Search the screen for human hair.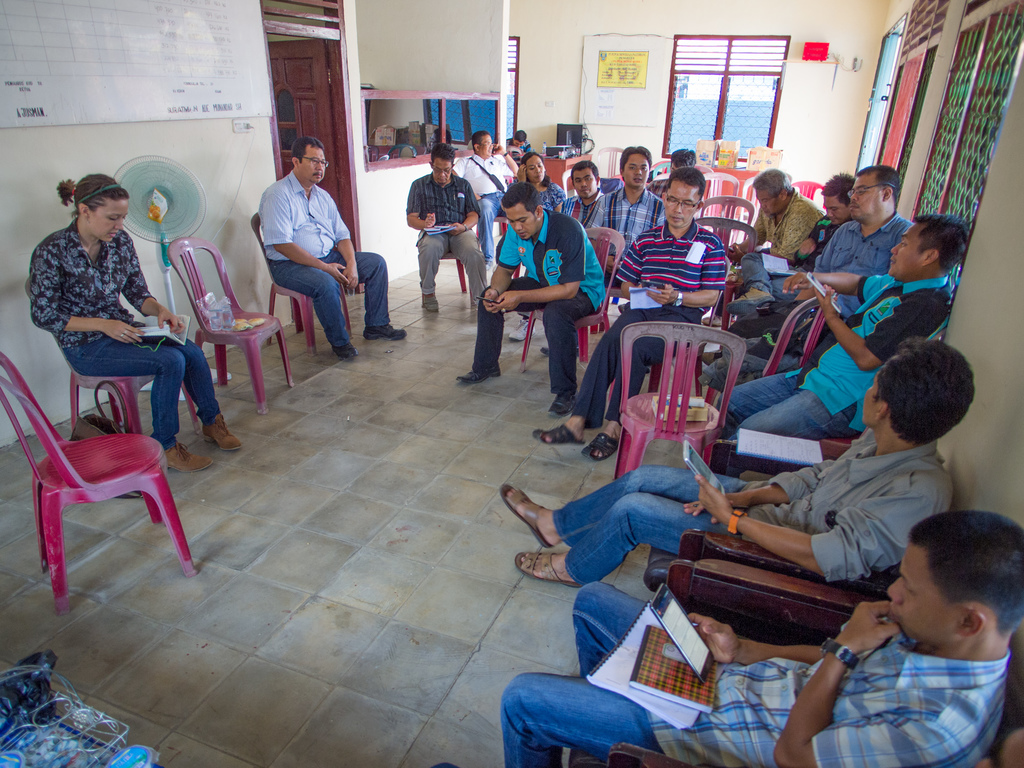
Found at <box>751,165,793,198</box>.
